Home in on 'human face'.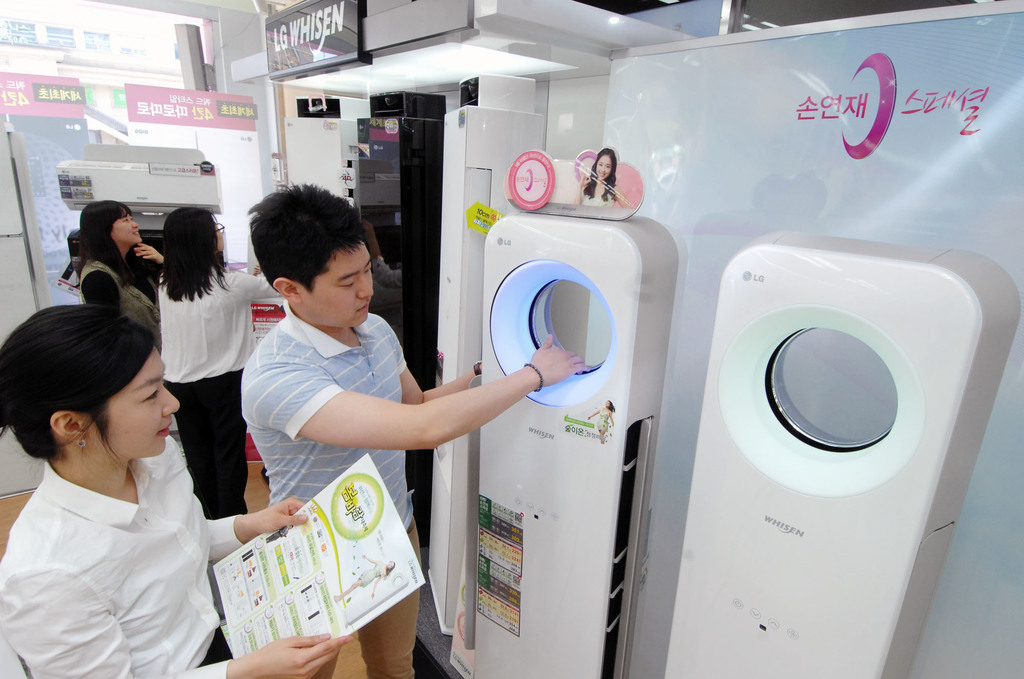
Homed in at {"left": 292, "top": 247, "right": 378, "bottom": 329}.
